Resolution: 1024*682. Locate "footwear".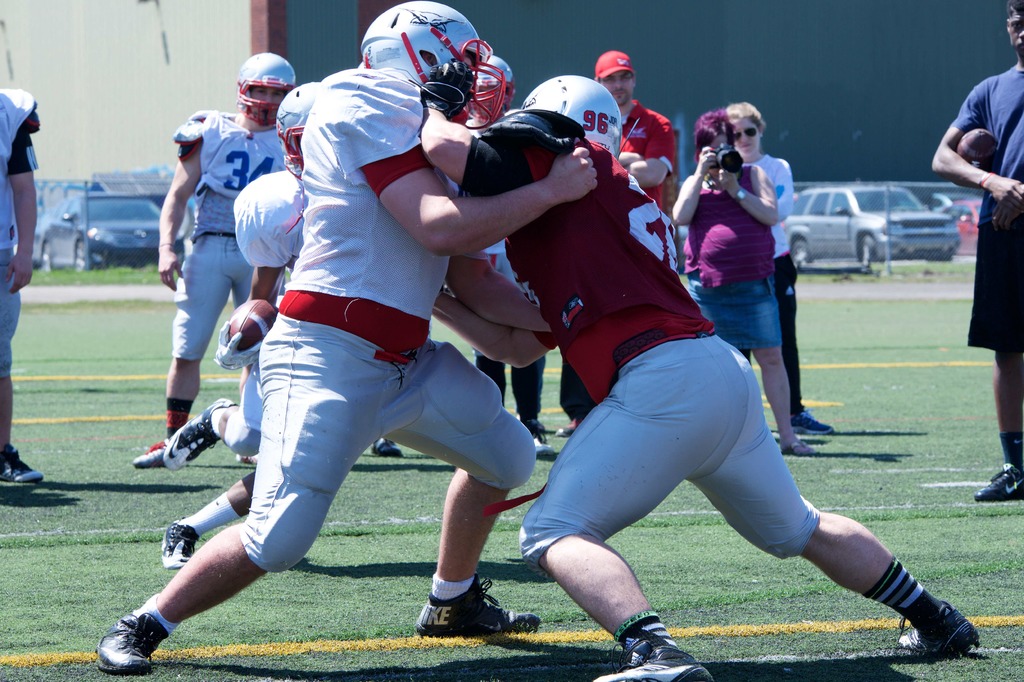
(979, 461, 1023, 499).
